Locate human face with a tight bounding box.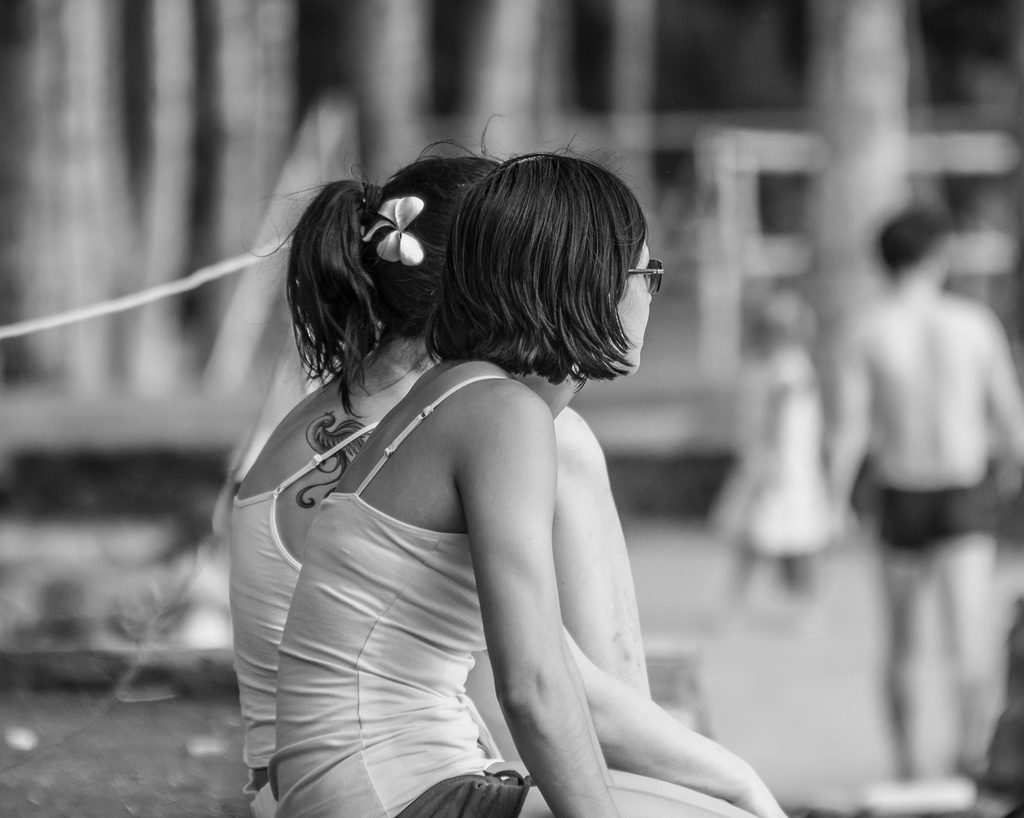
610/240/653/378.
